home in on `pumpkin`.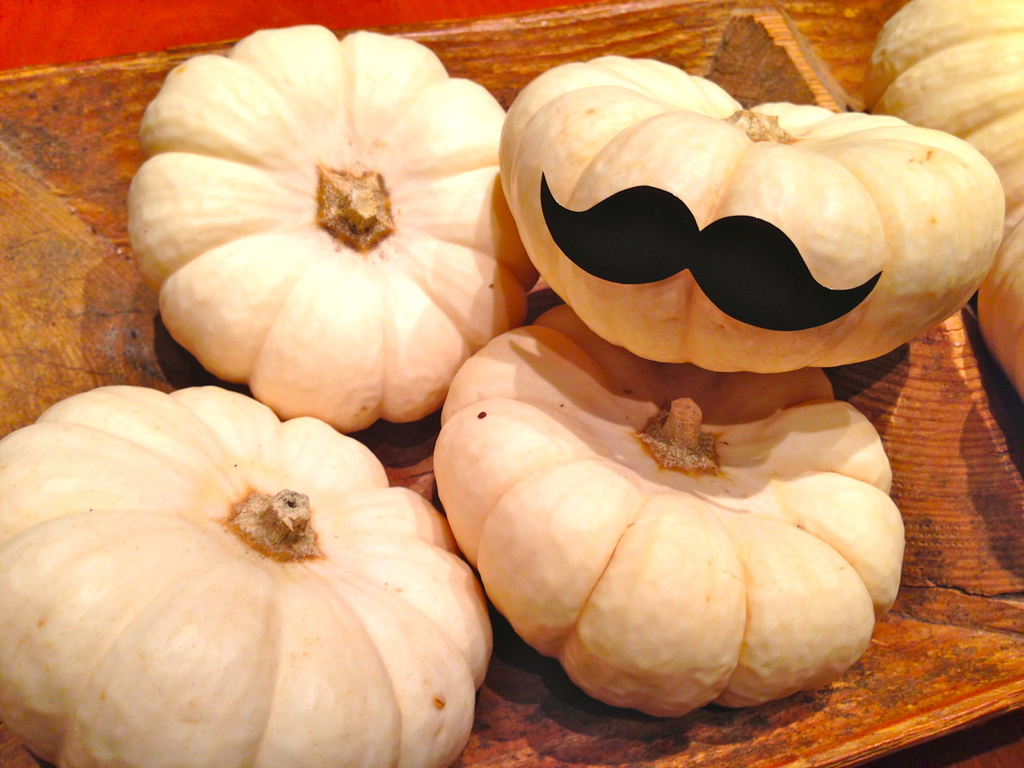
Homed in at x1=492, y1=47, x2=1009, y2=376.
